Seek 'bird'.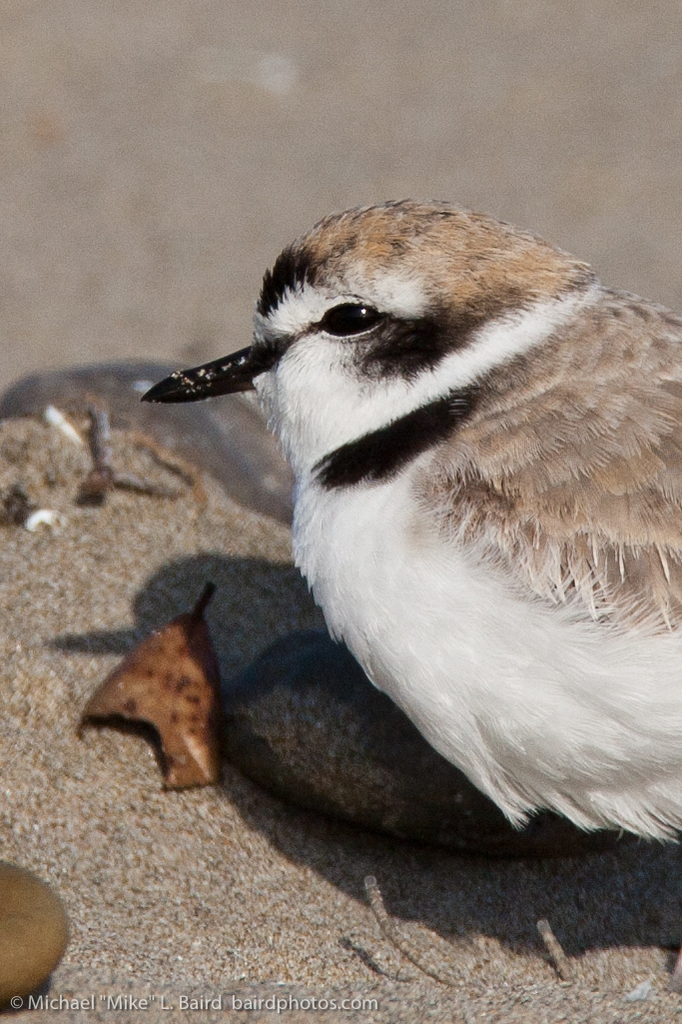
bbox=(135, 174, 665, 847).
